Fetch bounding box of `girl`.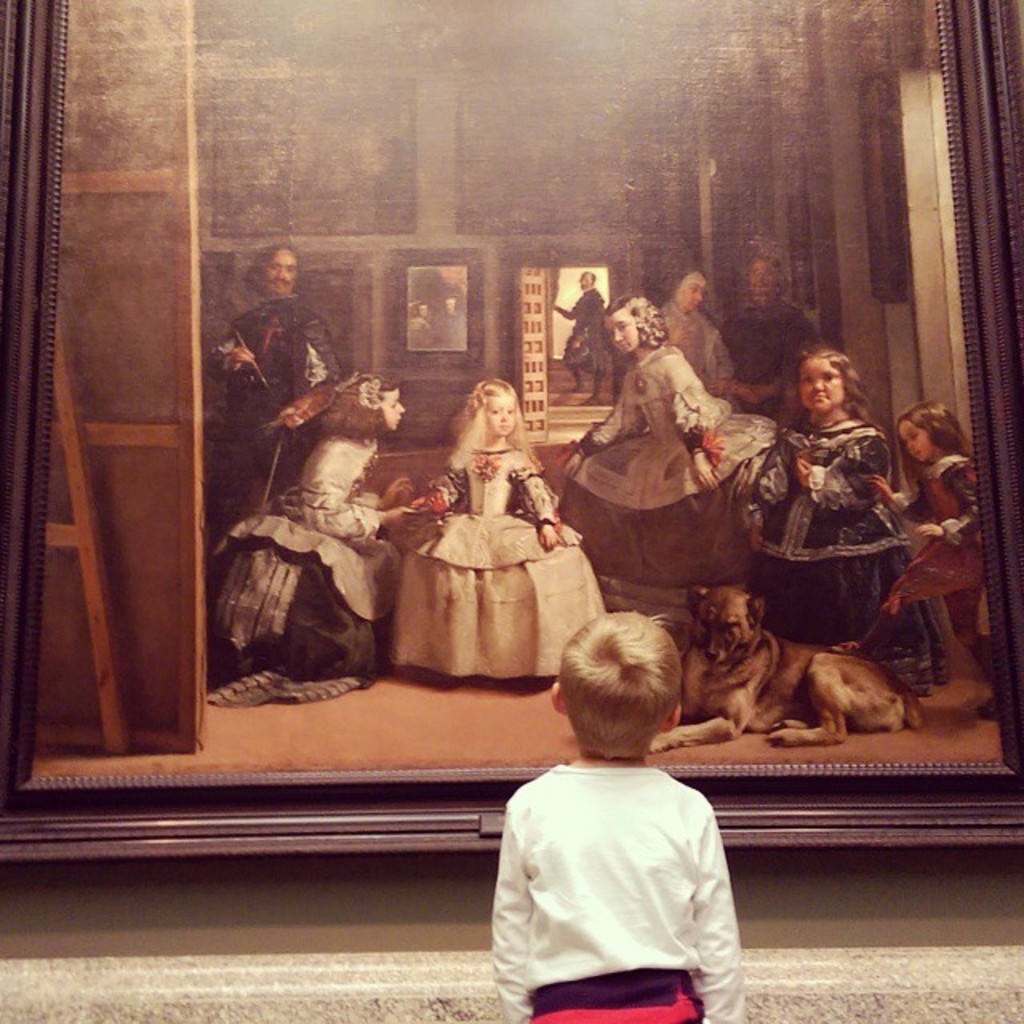
Bbox: BBox(747, 346, 954, 690).
